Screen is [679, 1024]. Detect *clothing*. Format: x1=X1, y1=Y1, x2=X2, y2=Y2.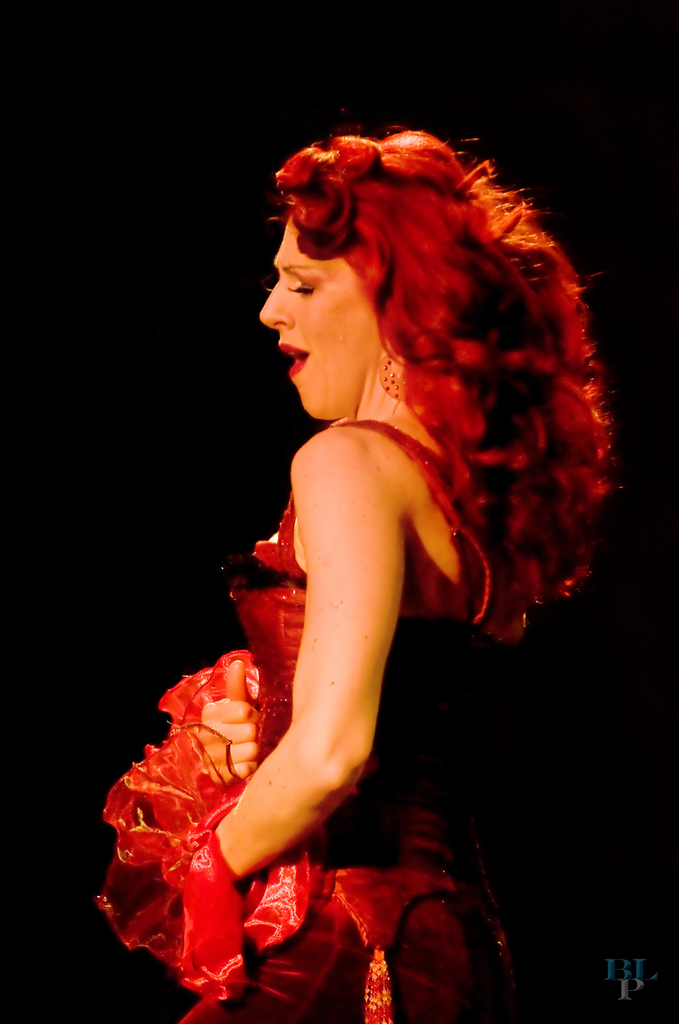
x1=90, y1=415, x2=545, y2=1023.
